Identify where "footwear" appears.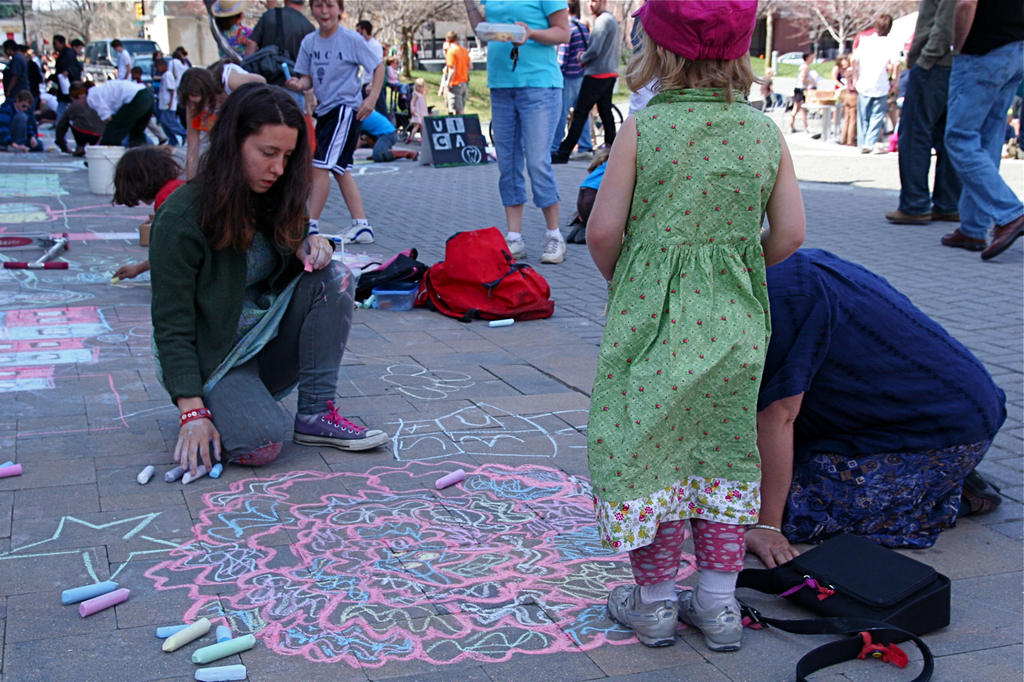
Appears at [x1=292, y1=395, x2=387, y2=448].
